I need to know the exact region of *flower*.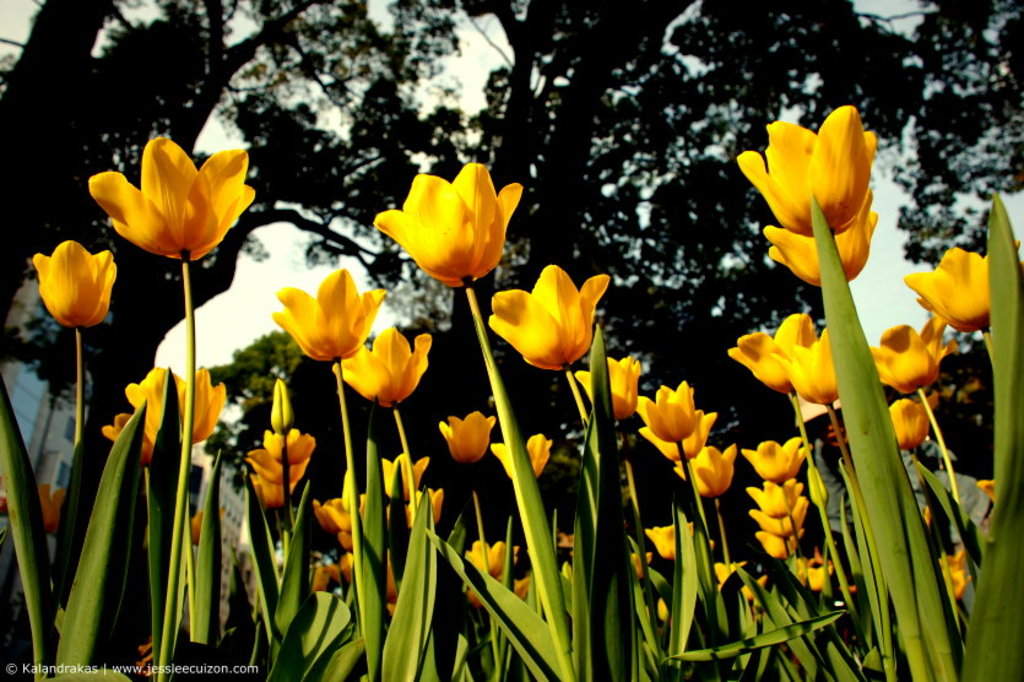
Region: bbox=[744, 491, 812, 541].
